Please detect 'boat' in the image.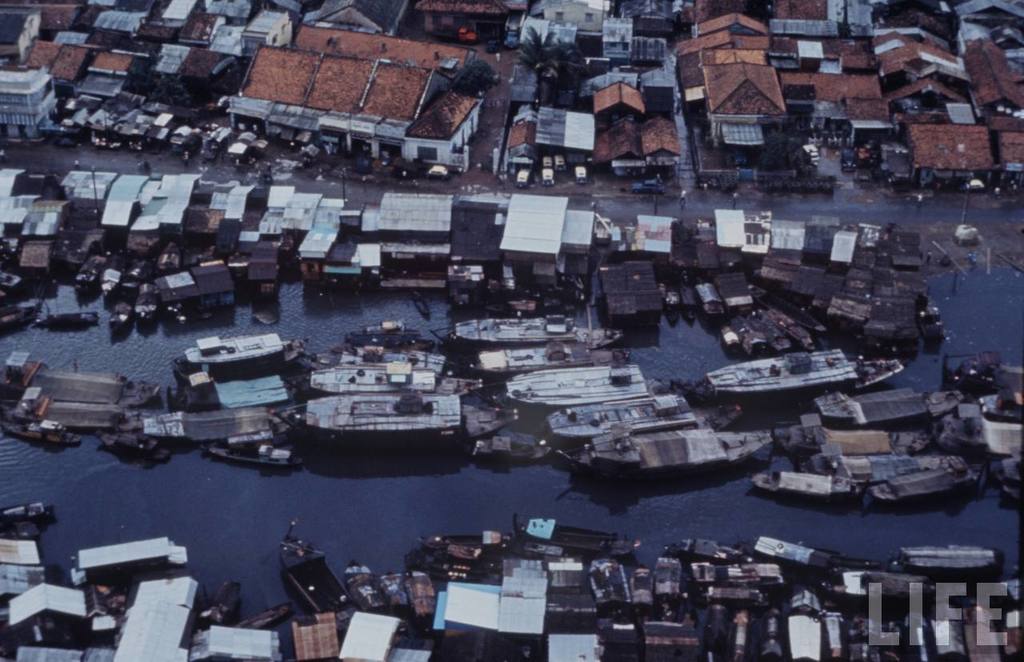
bbox(282, 520, 366, 632).
